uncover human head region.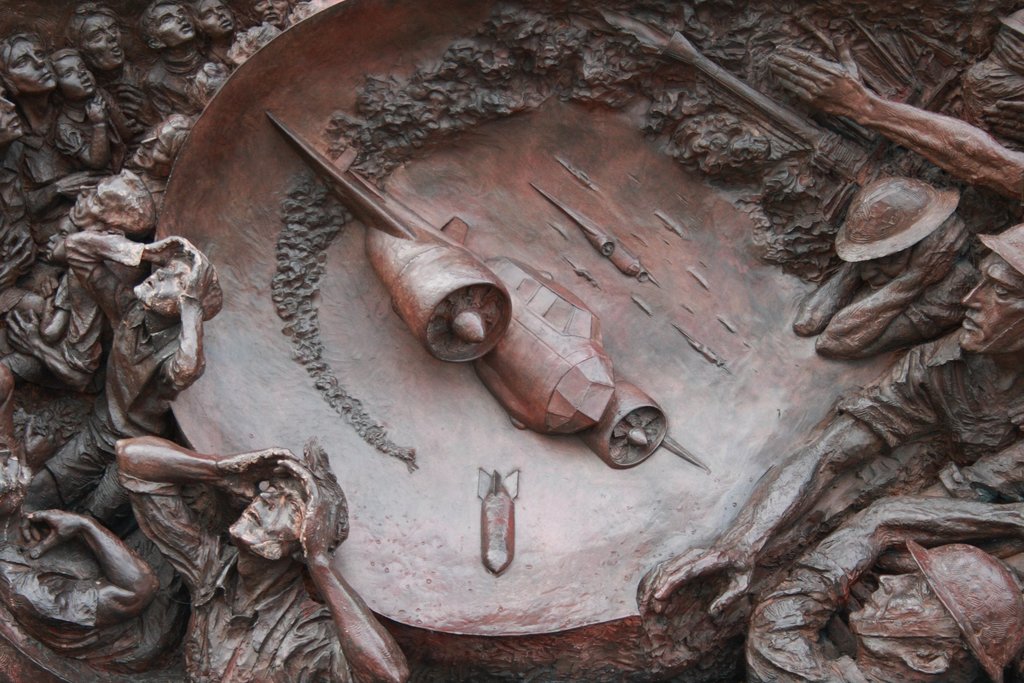
Uncovered: box(43, 218, 81, 261).
